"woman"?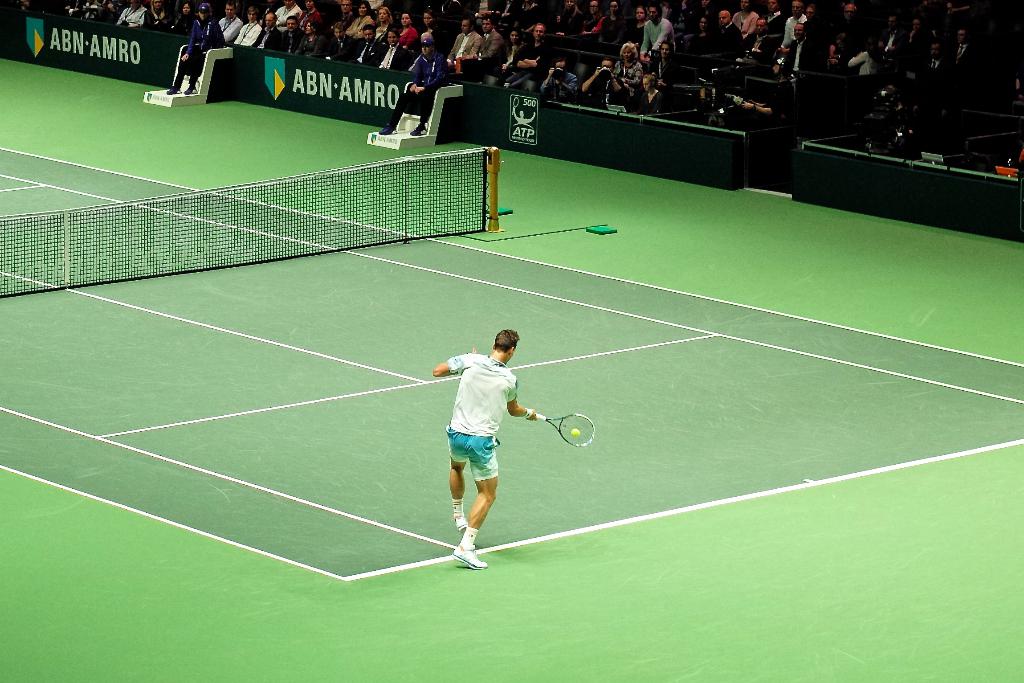
(501, 29, 526, 70)
